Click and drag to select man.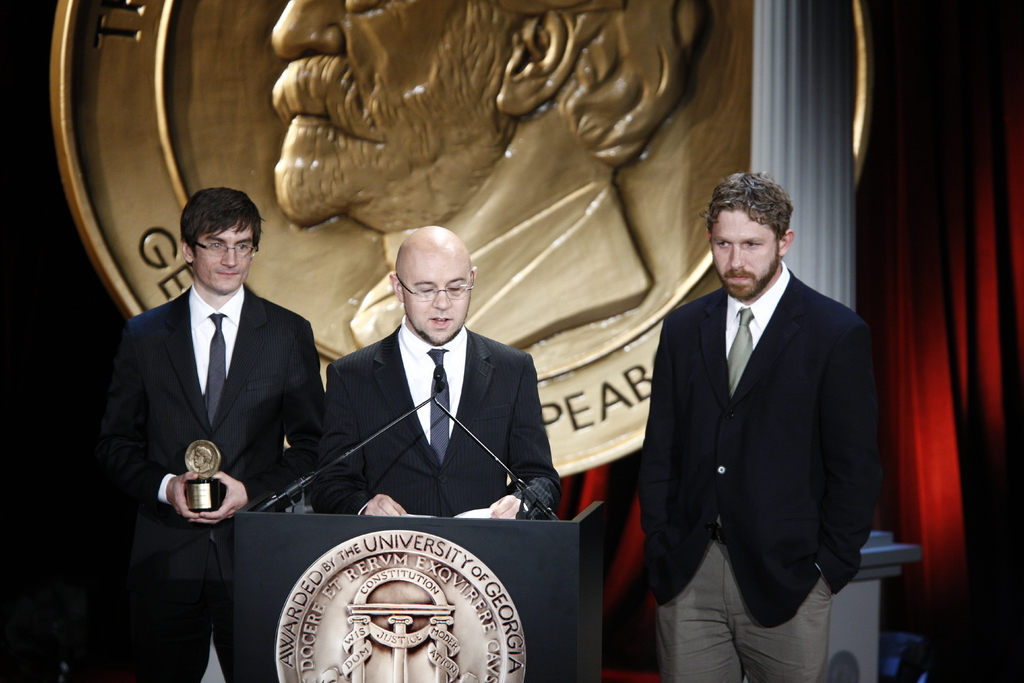
Selection: 628/186/877/682.
